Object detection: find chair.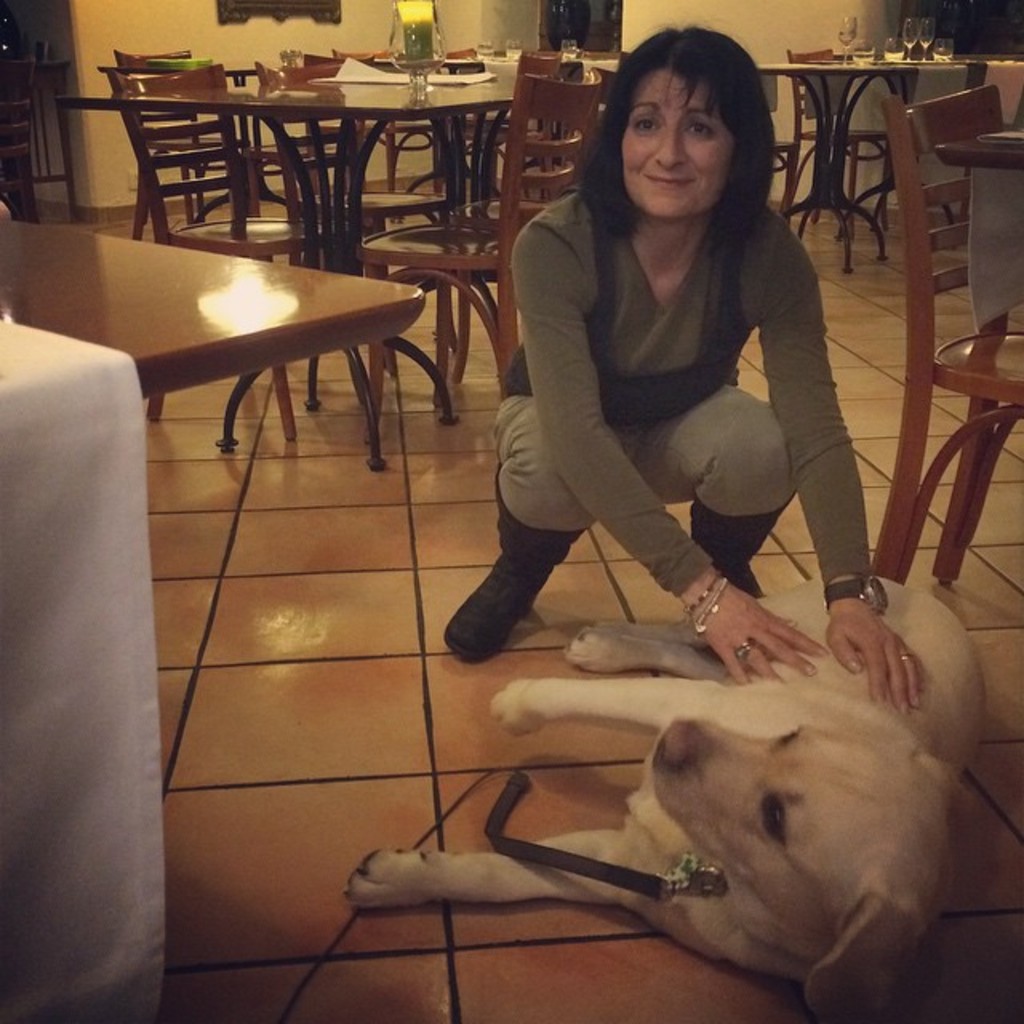
518, 48, 570, 187.
